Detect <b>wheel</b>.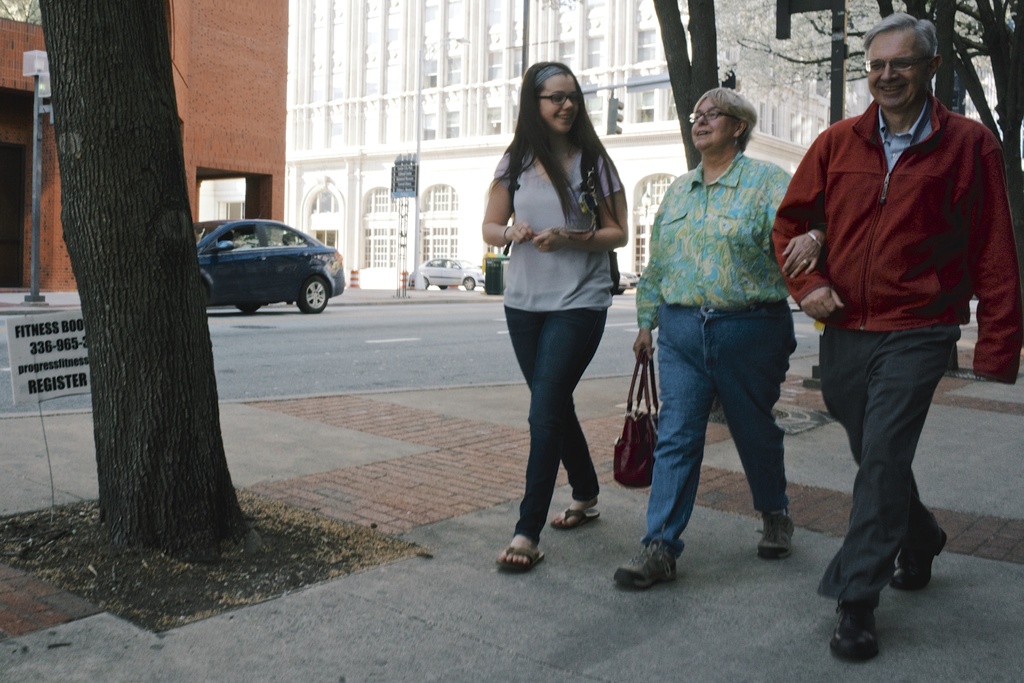
Detected at bbox=(425, 278, 428, 288).
